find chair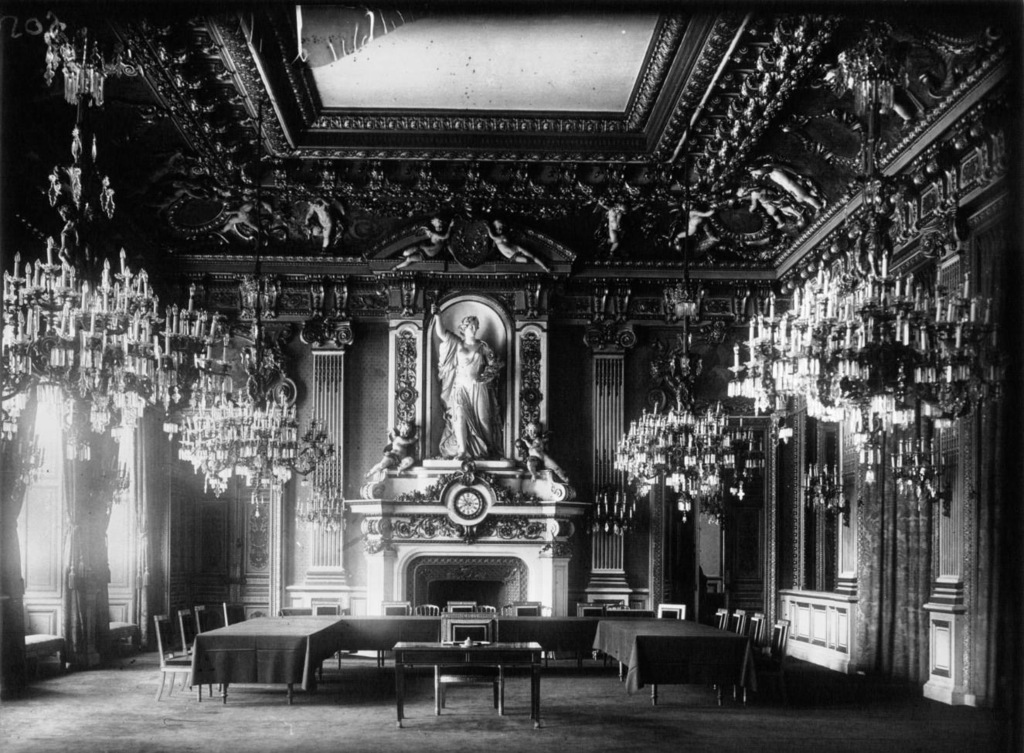
749:613:762:642
